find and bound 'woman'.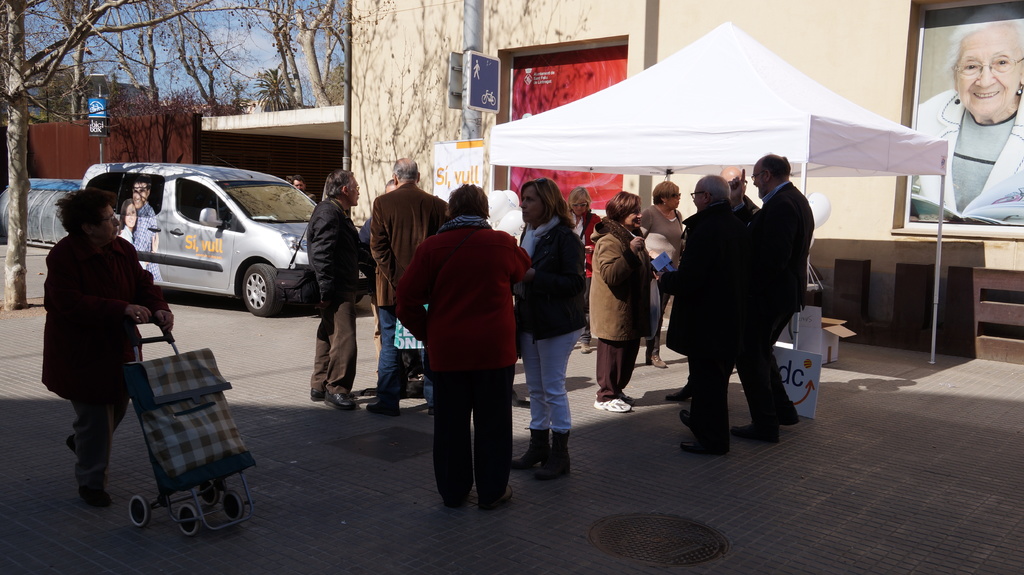
Bound: select_region(394, 182, 534, 505).
